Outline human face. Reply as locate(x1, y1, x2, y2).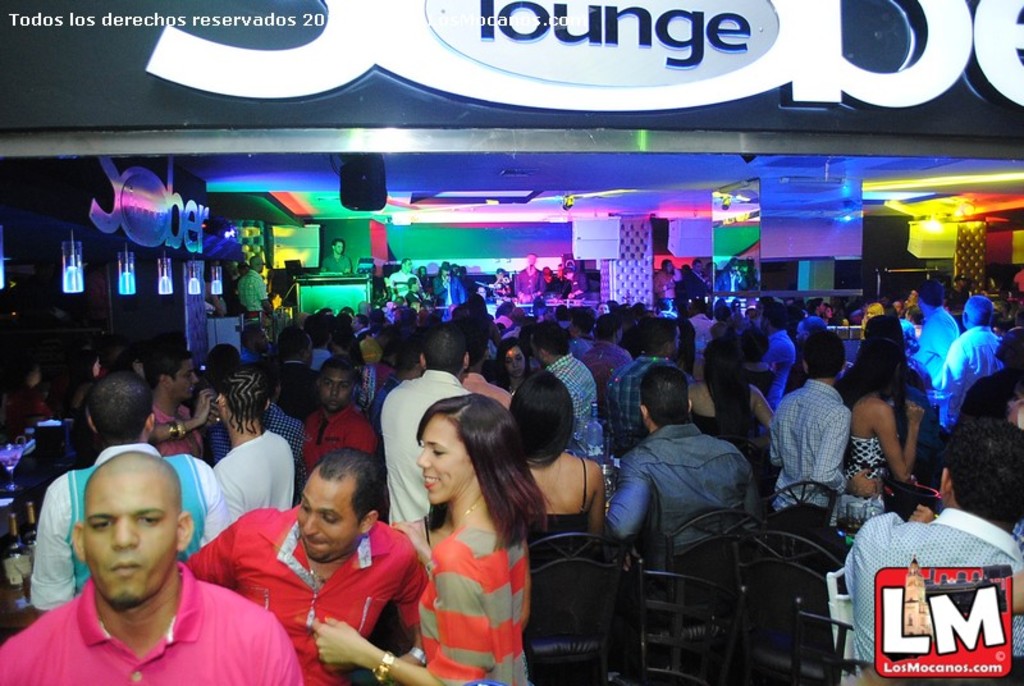
locate(326, 360, 357, 408).
